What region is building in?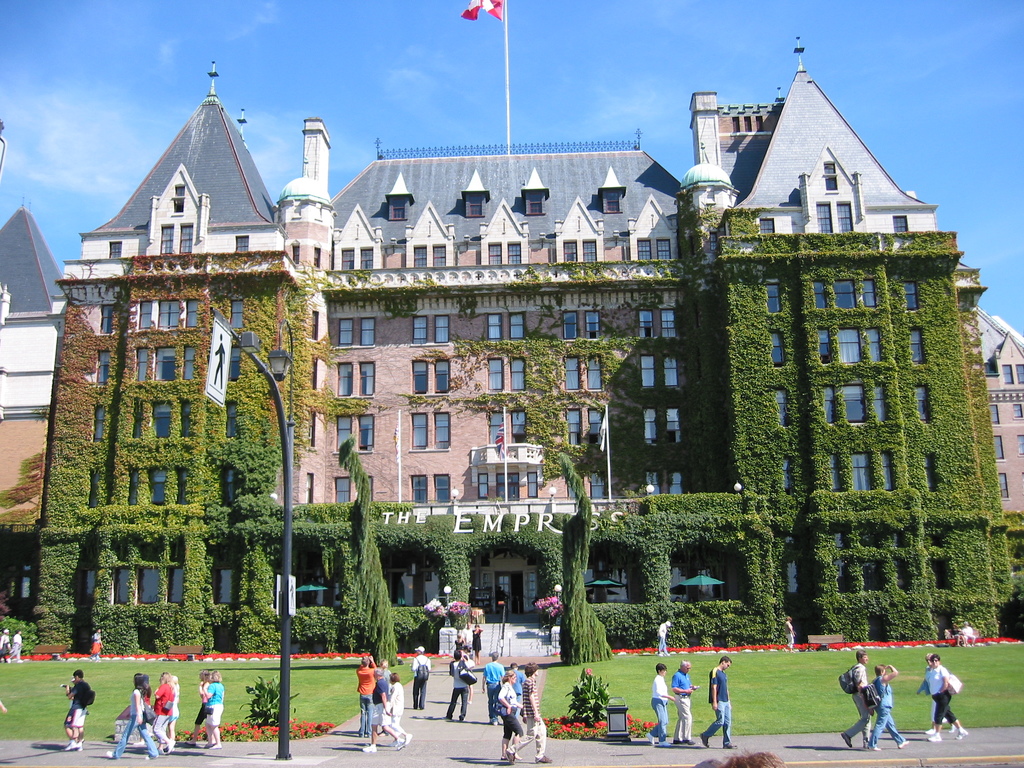
<region>0, 0, 1023, 648</region>.
